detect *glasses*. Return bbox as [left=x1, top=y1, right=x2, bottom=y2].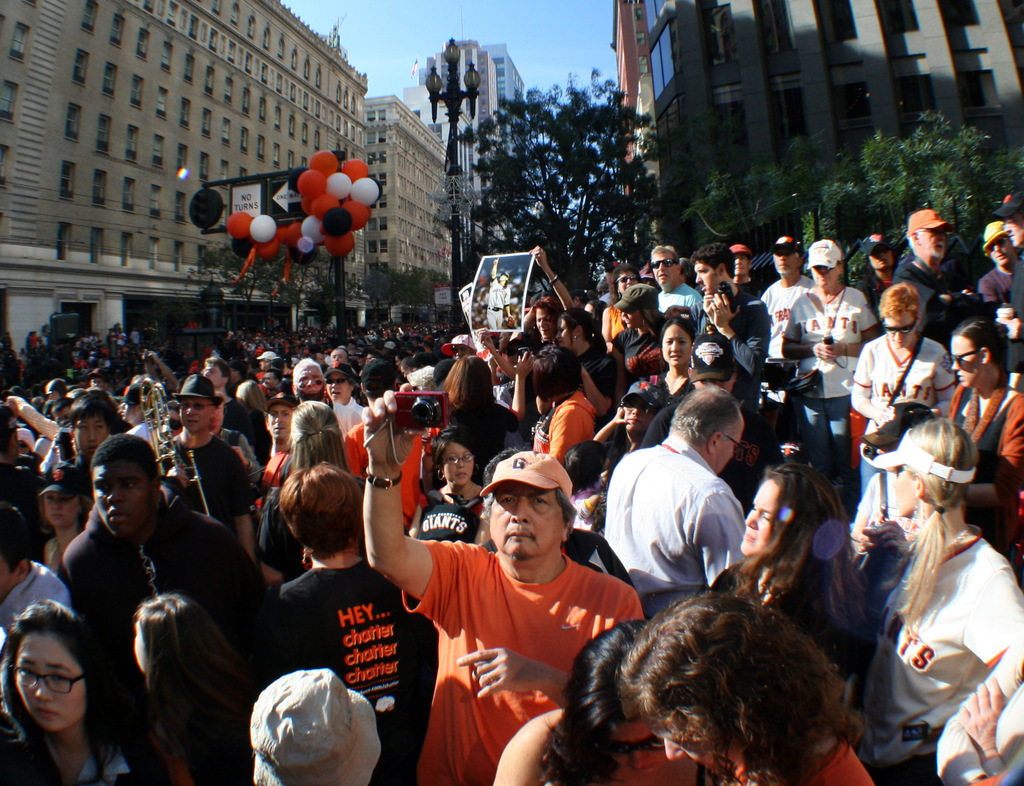
[left=166, top=416, right=189, bottom=439].
